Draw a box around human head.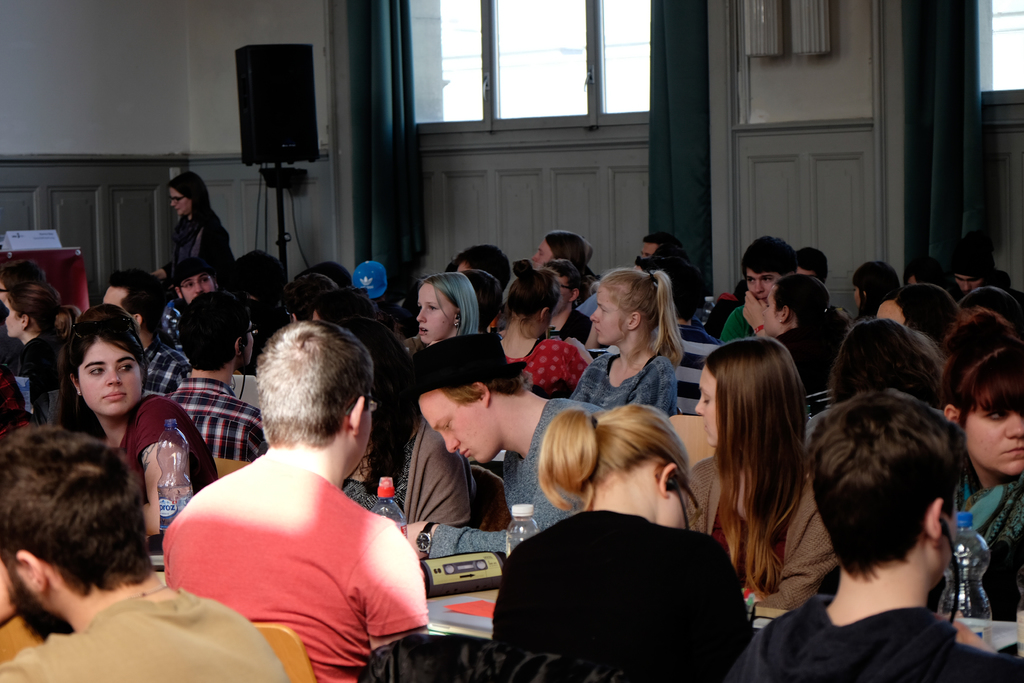
crop(56, 315, 139, 420).
